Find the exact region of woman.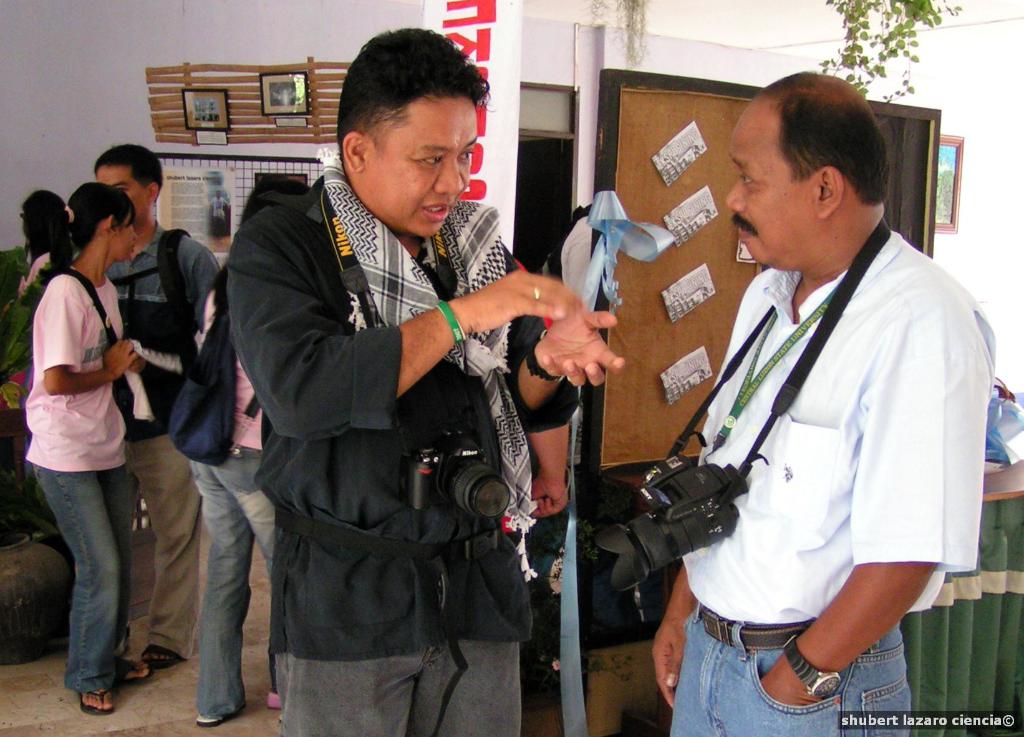
Exact region: 0:190:67:389.
